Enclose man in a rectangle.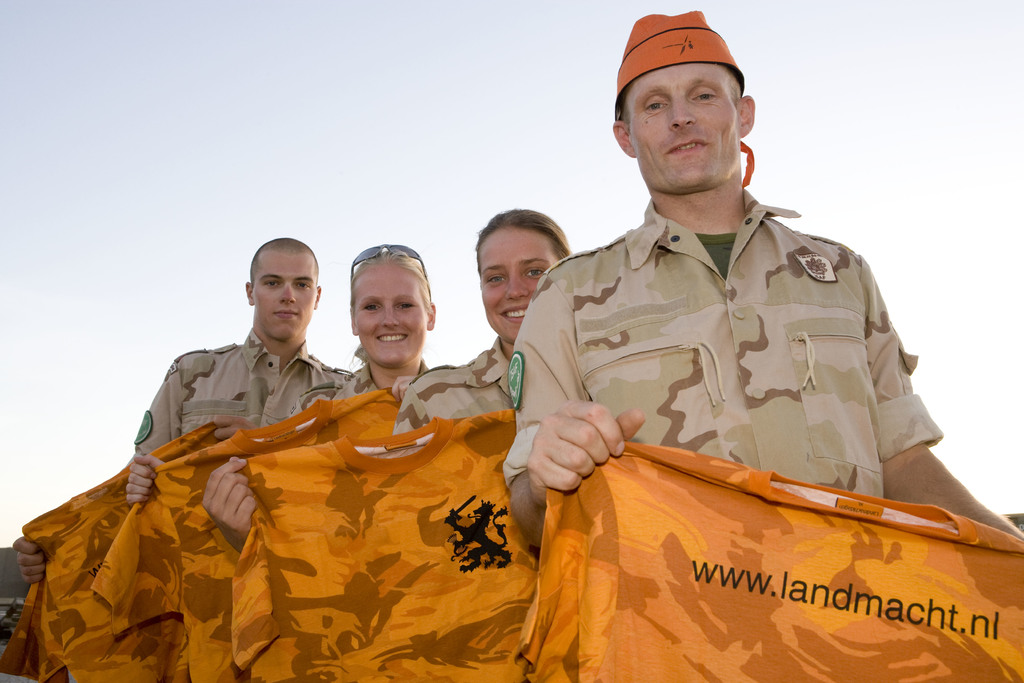
Rect(496, 1, 1023, 548).
